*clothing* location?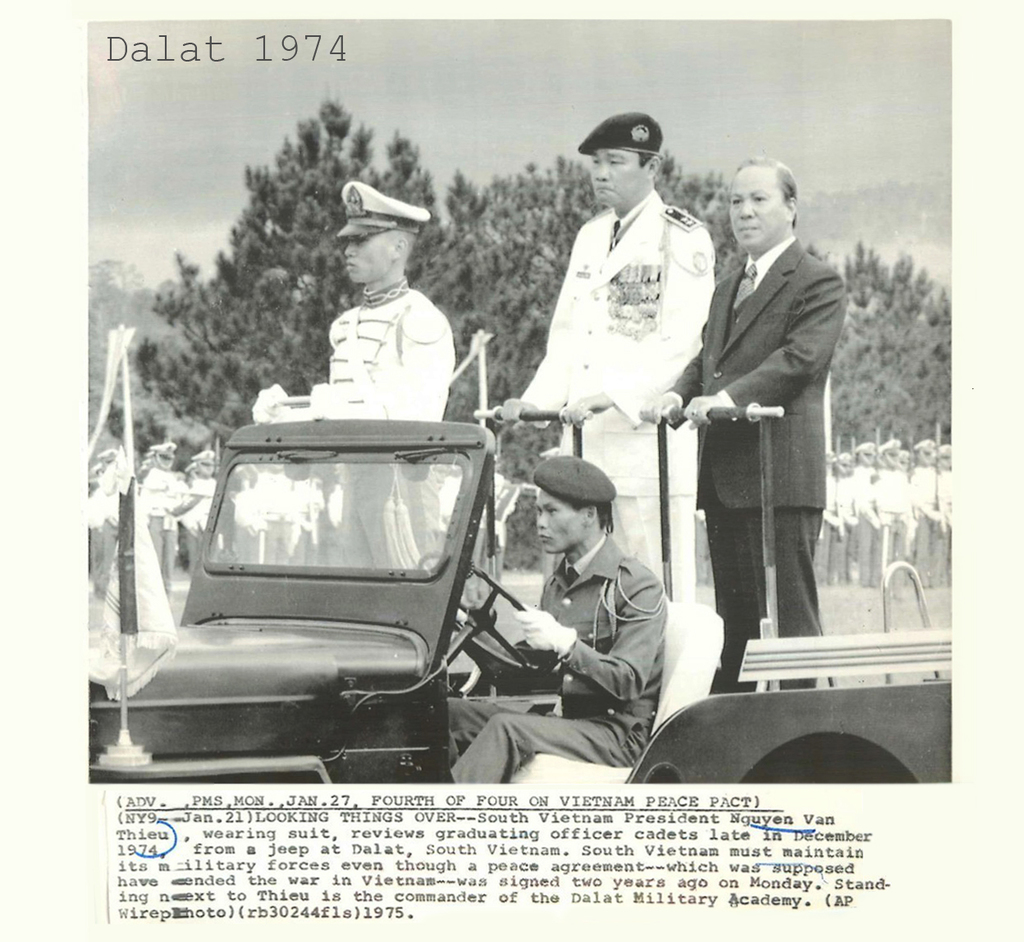
{"x1": 519, "y1": 181, "x2": 719, "y2": 601}
